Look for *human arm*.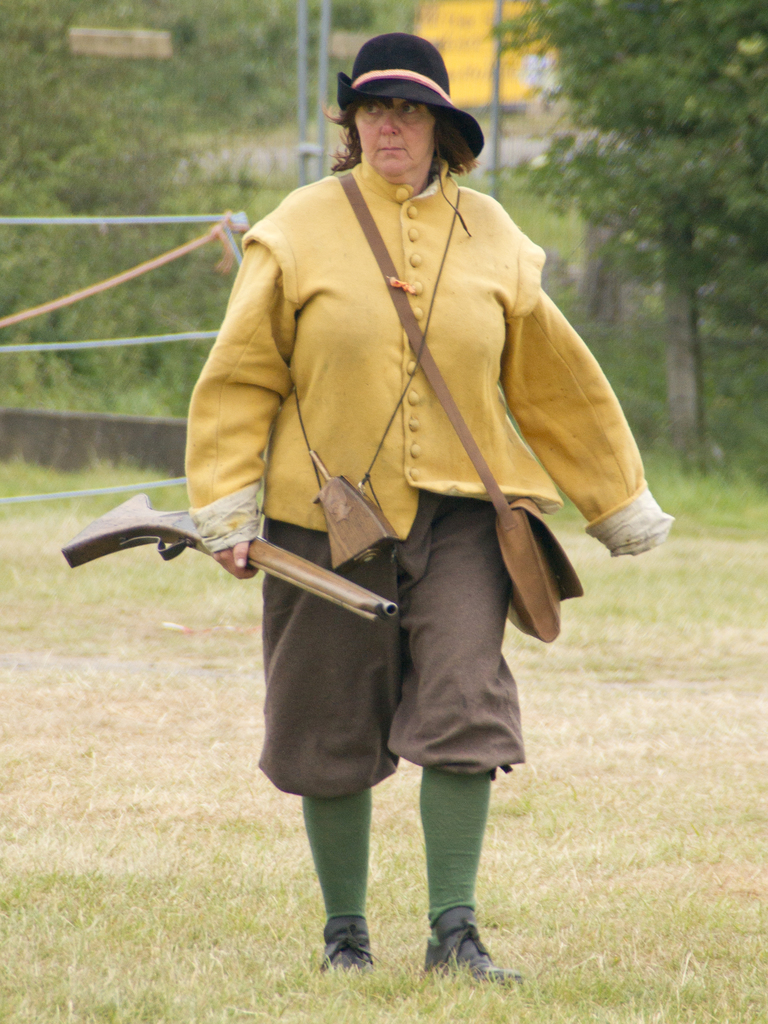
Found: BBox(182, 238, 304, 573).
